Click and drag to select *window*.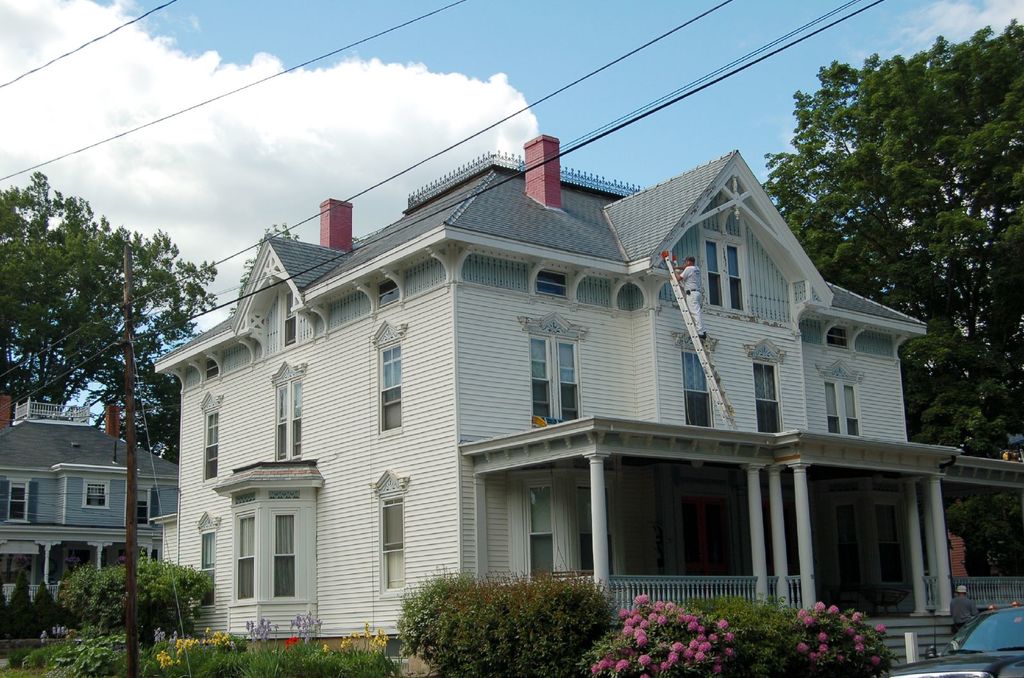
Selection: 819:354:866:433.
